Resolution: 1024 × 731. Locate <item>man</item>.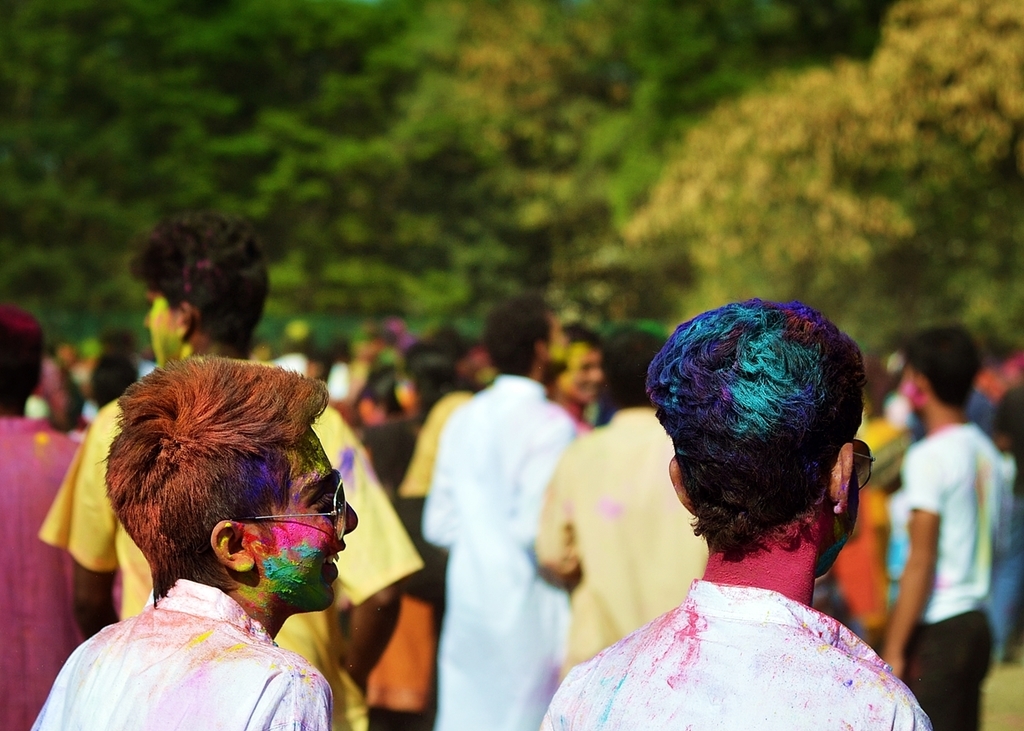
<box>36,211,421,730</box>.
